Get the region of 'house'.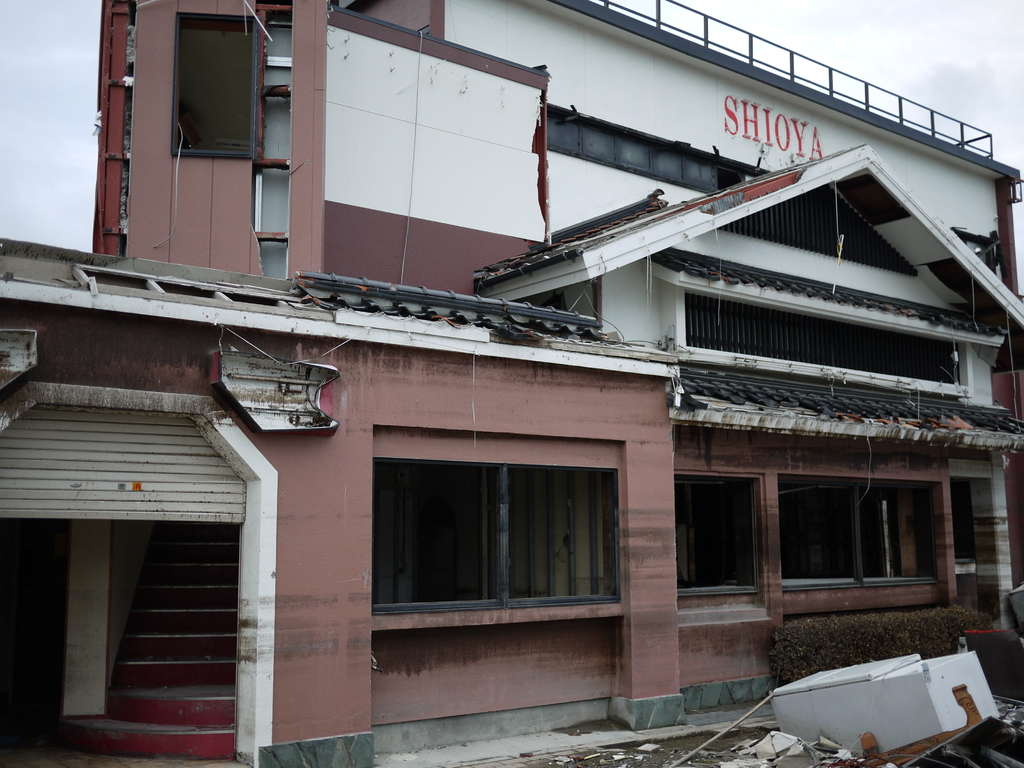
{"x1": 0, "y1": 0, "x2": 1015, "y2": 524}.
